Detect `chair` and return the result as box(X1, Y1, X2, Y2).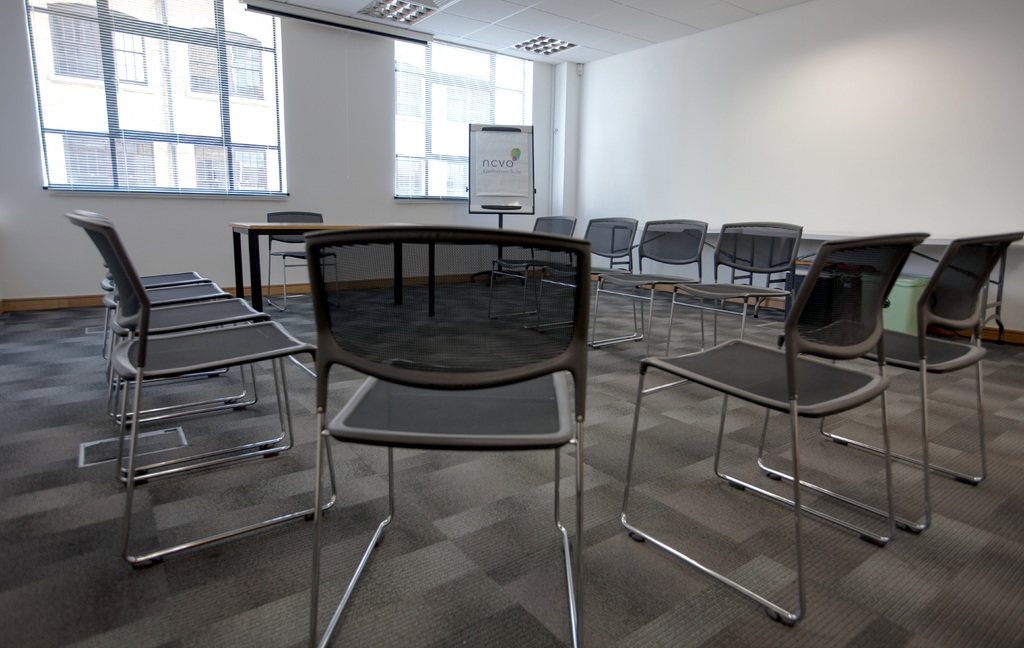
box(484, 211, 585, 334).
